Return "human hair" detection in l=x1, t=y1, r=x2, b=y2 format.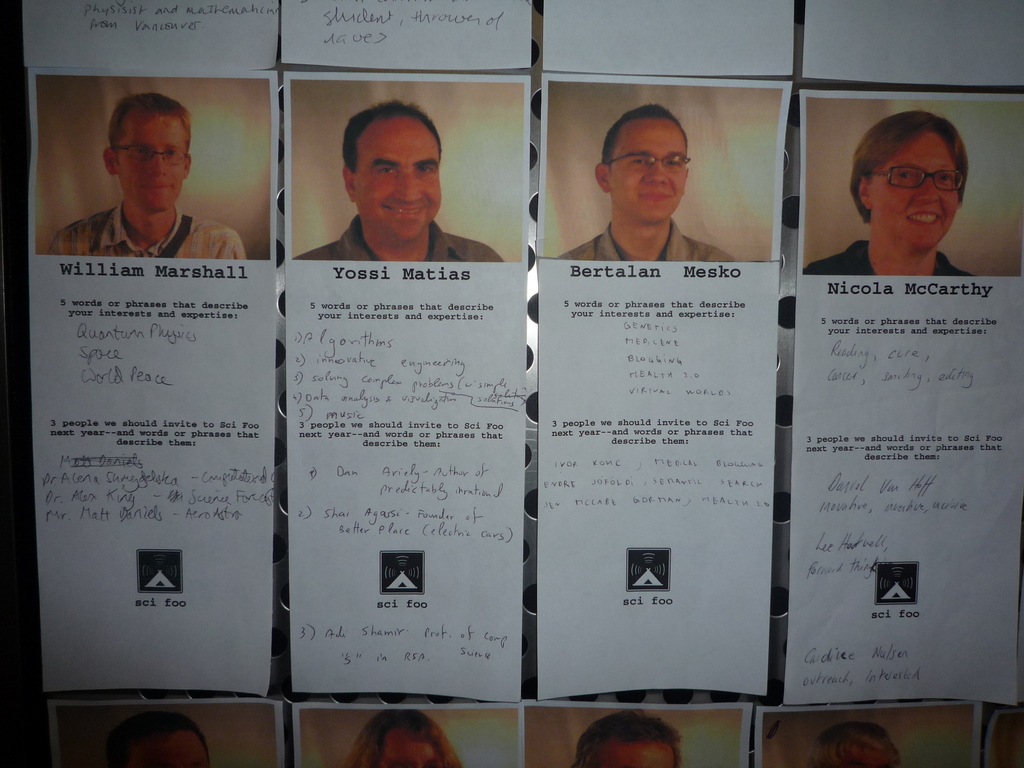
l=109, t=714, r=211, b=767.
